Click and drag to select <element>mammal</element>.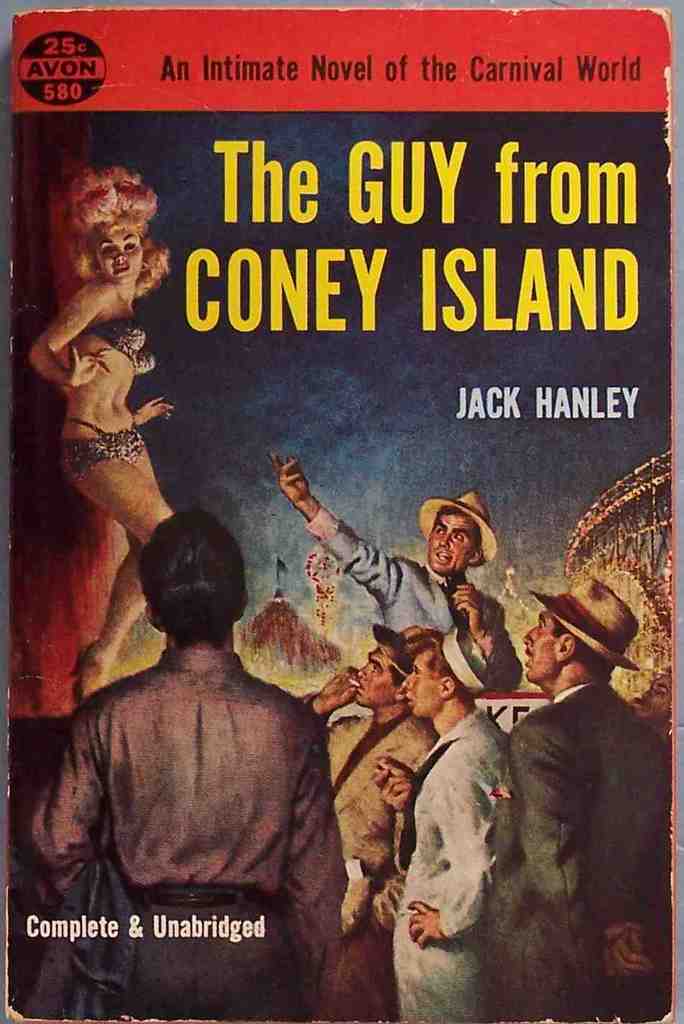
Selection: crop(472, 575, 667, 1023).
